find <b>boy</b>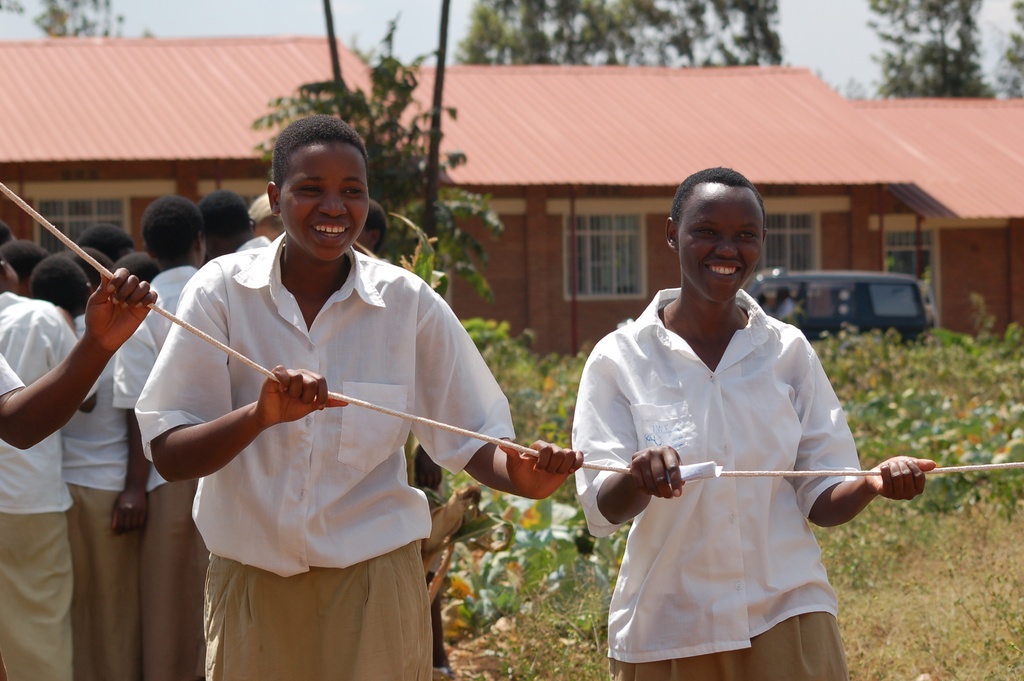
[131, 130, 522, 666]
